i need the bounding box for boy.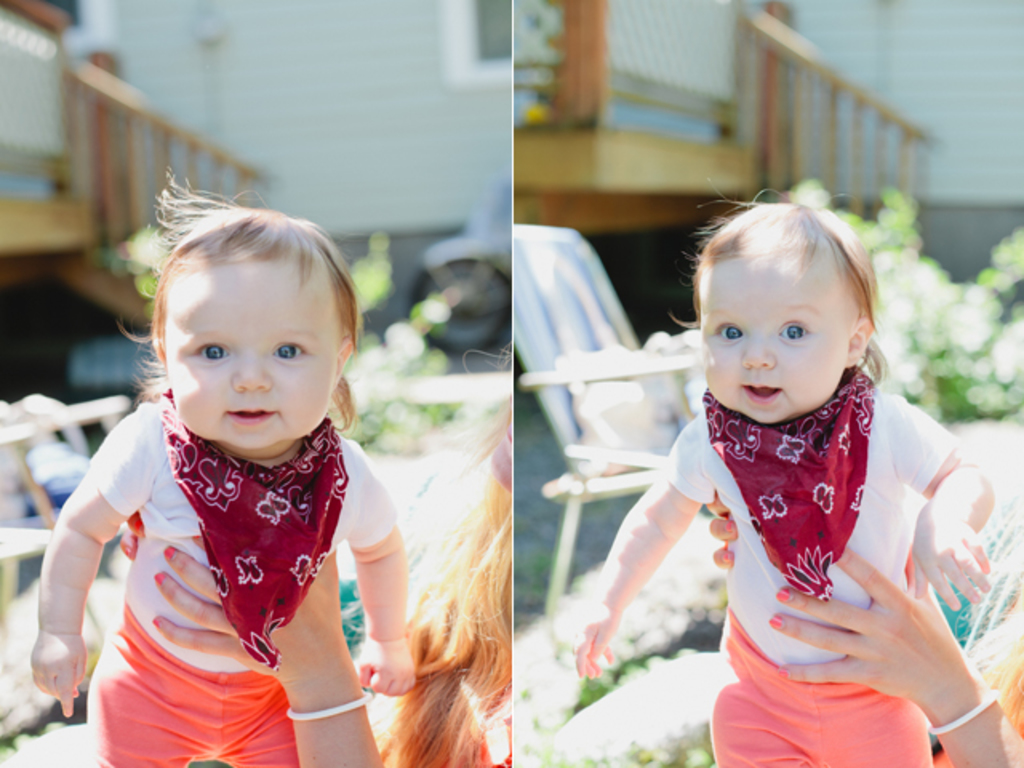
Here it is: region(581, 182, 982, 733).
